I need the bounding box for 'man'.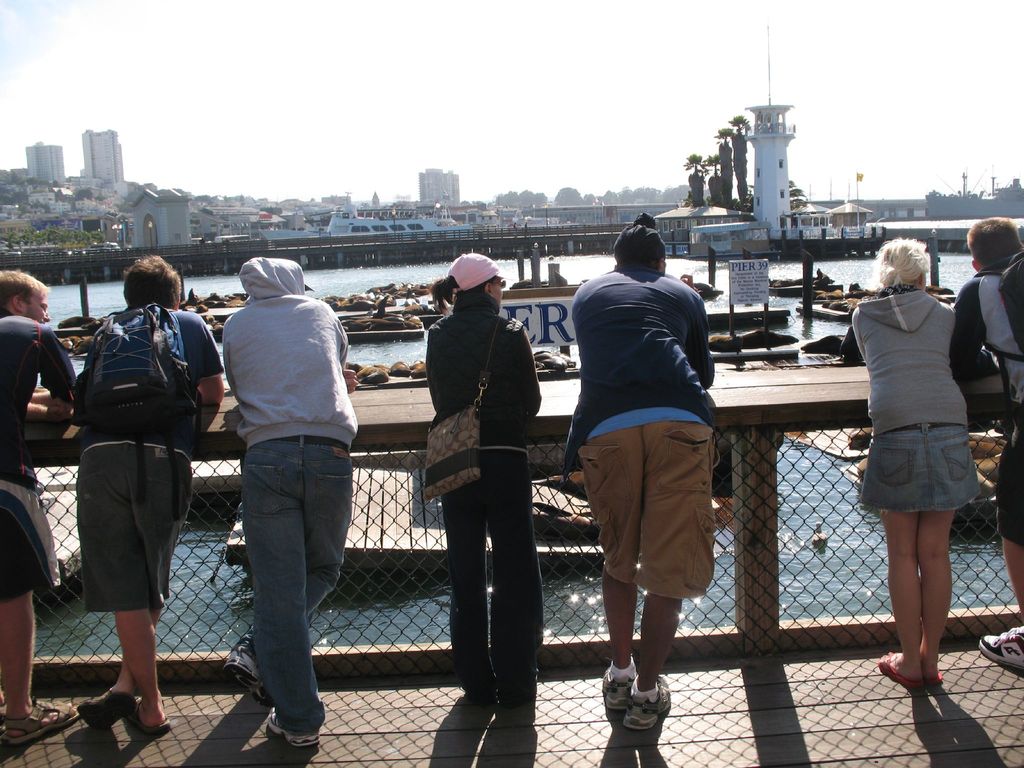
Here it is: <bbox>74, 246, 234, 746</bbox>.
